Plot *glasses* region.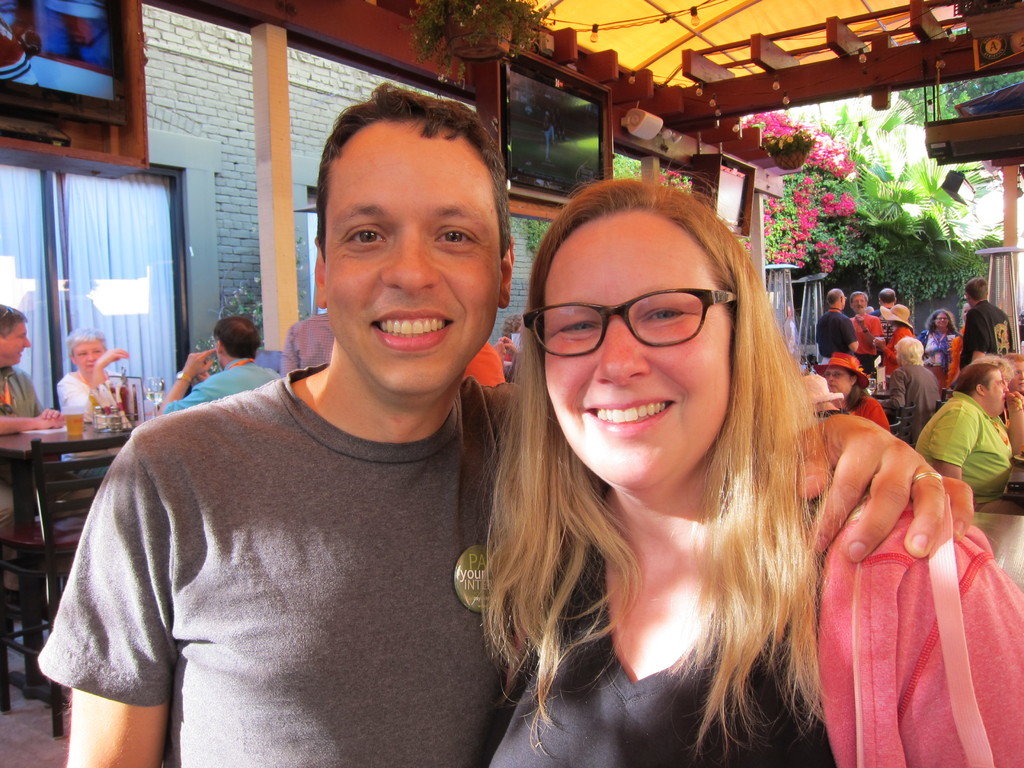
Plotted at [524, 288, 755, 372].
